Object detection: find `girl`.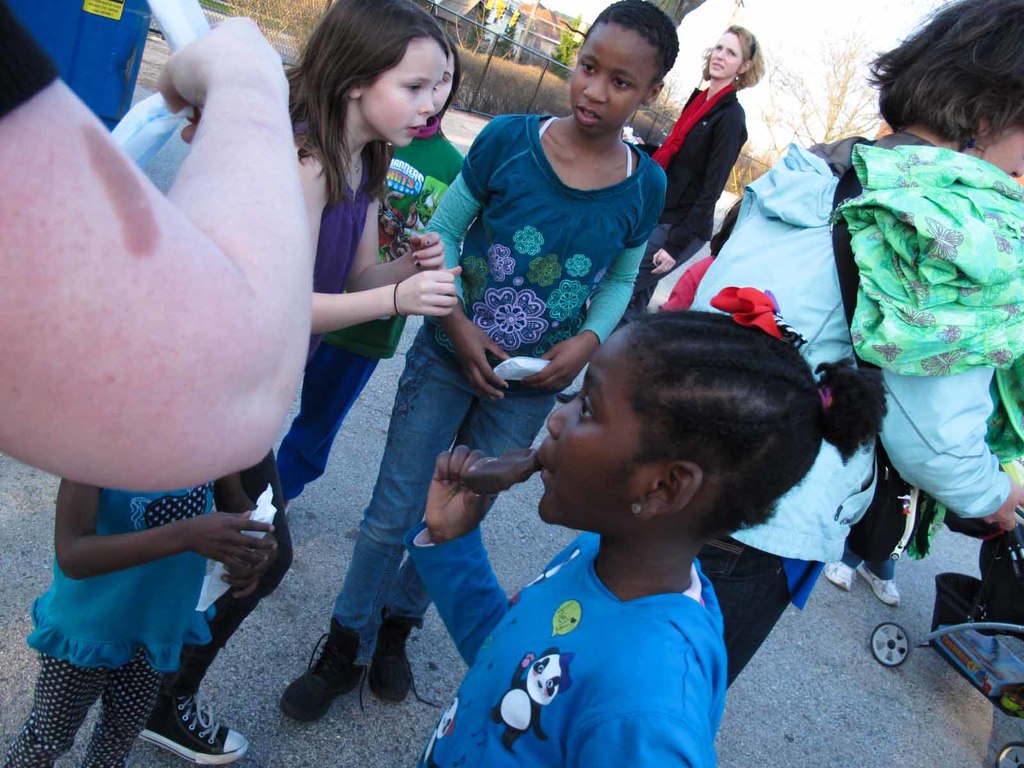
274/0/671/726.
